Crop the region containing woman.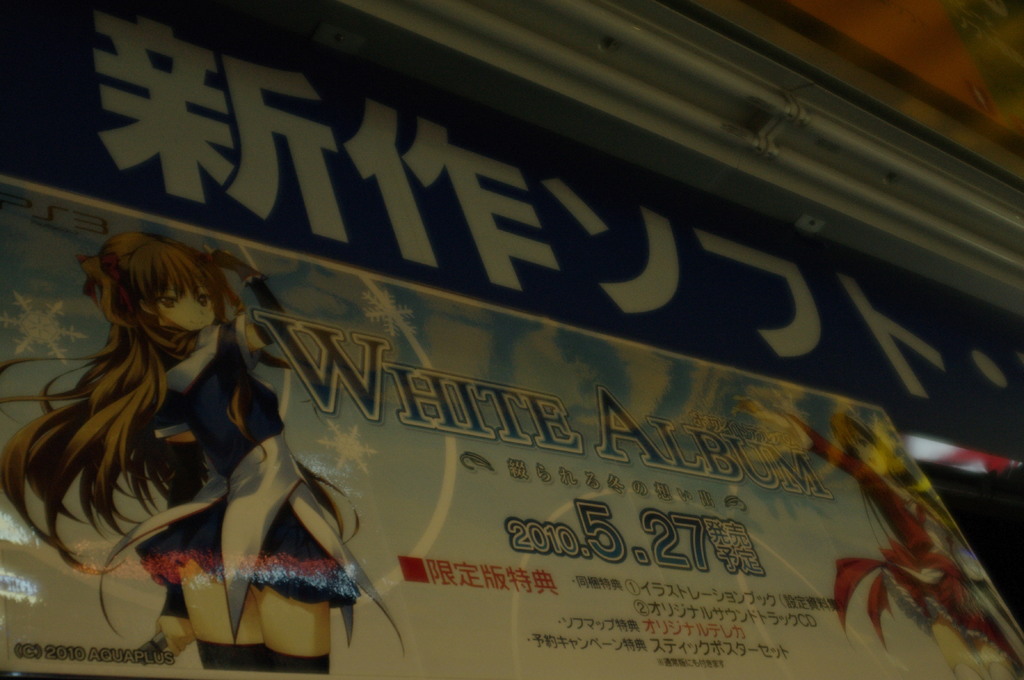
Crop region: {"x1": 731, "y1": 397, "x2": 1023, "y2": 679}.
